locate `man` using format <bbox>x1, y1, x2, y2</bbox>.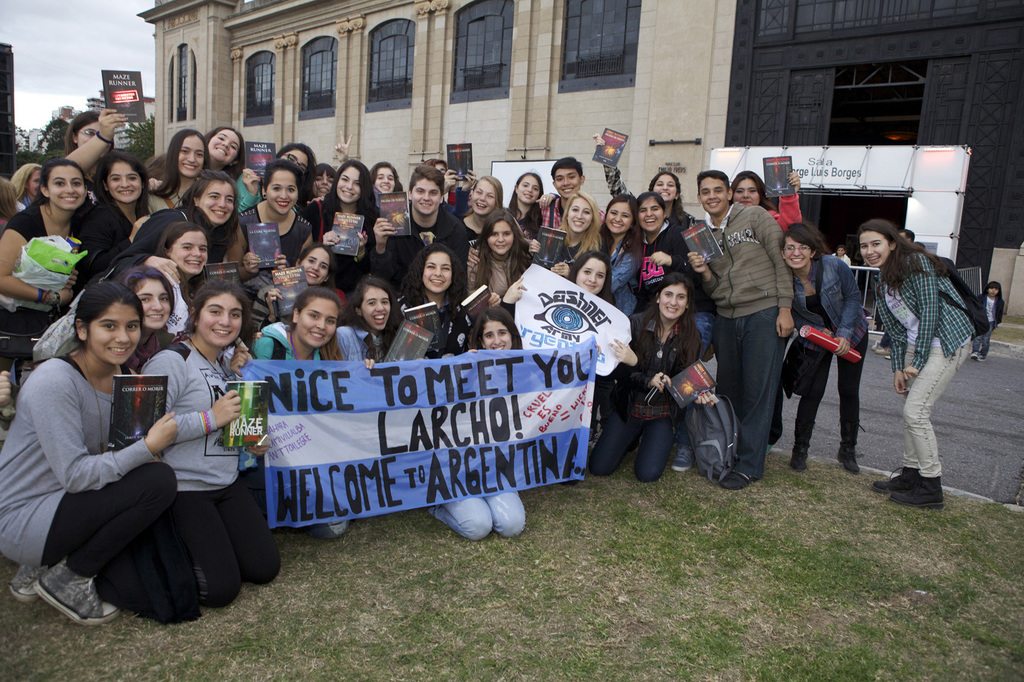
<bbox>539, 156, 610, 244</bbox>.
